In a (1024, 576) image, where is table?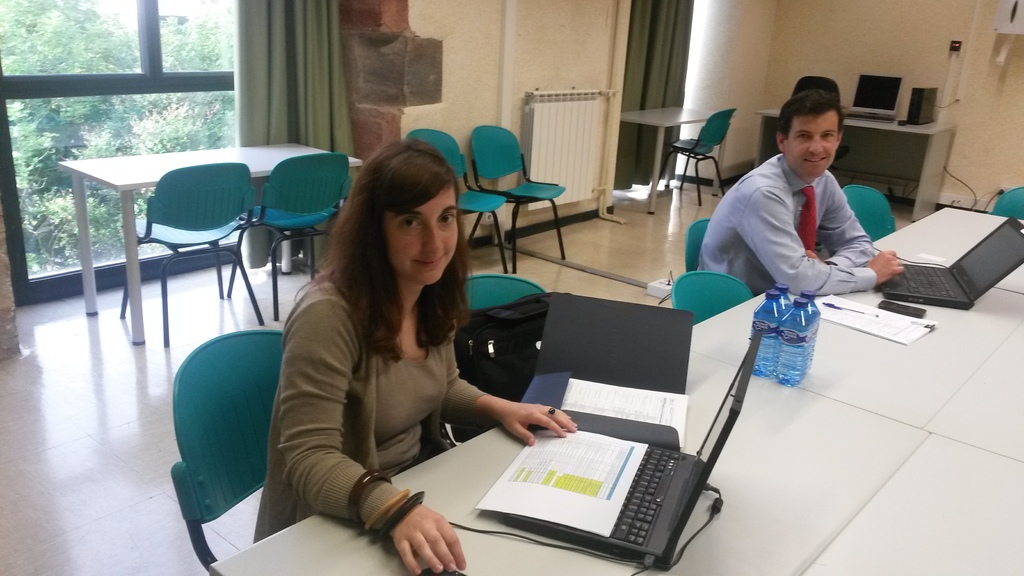
615/105/725/228.
